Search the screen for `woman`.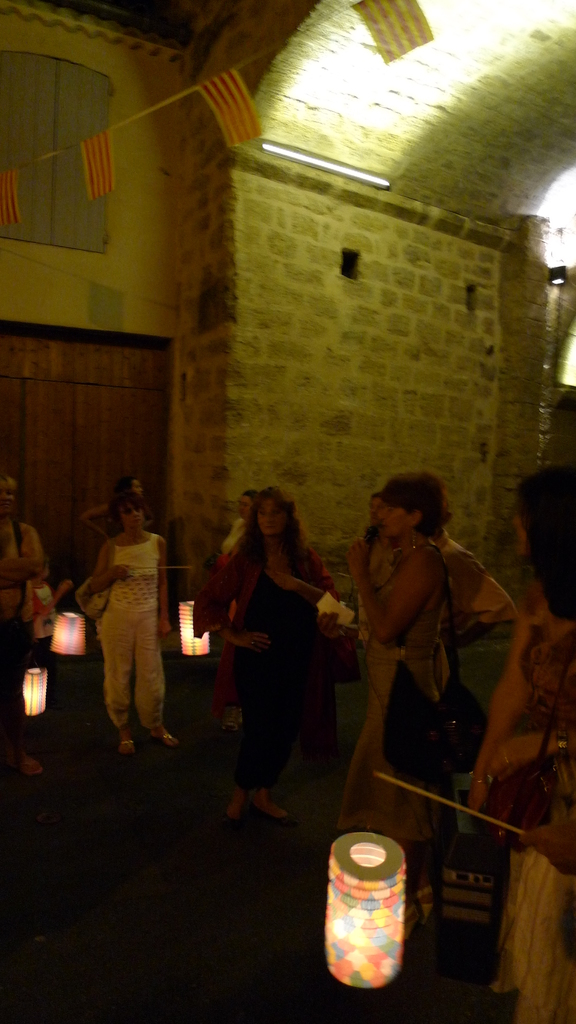
Found at {"left": 356, "top": 499, "right": 394, "bottom": 646}.
